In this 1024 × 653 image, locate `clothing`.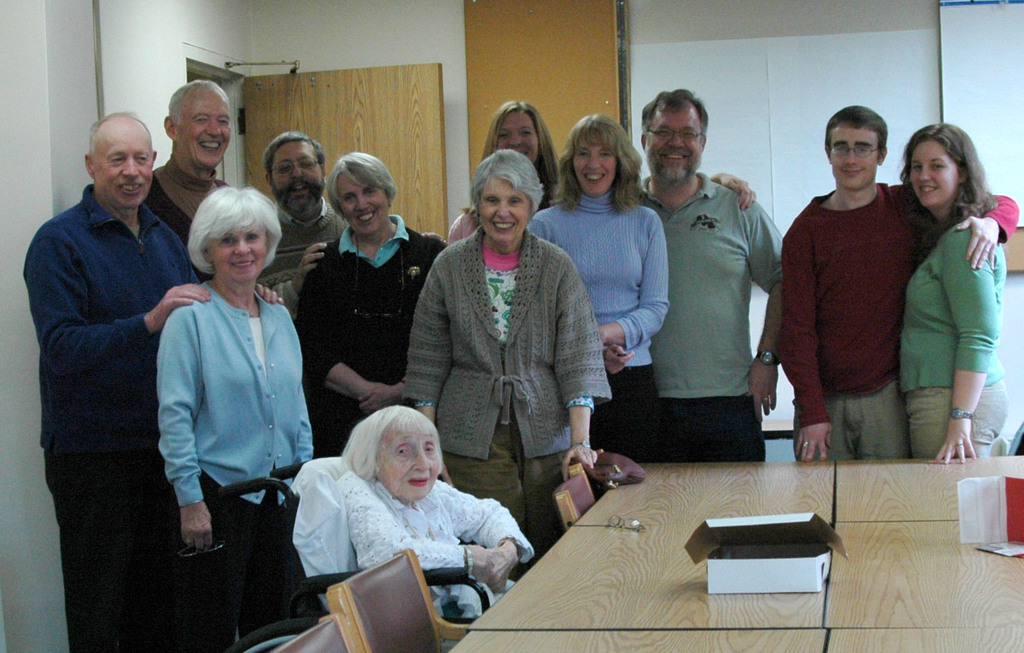
Bounding box: [332,457,540,631].
